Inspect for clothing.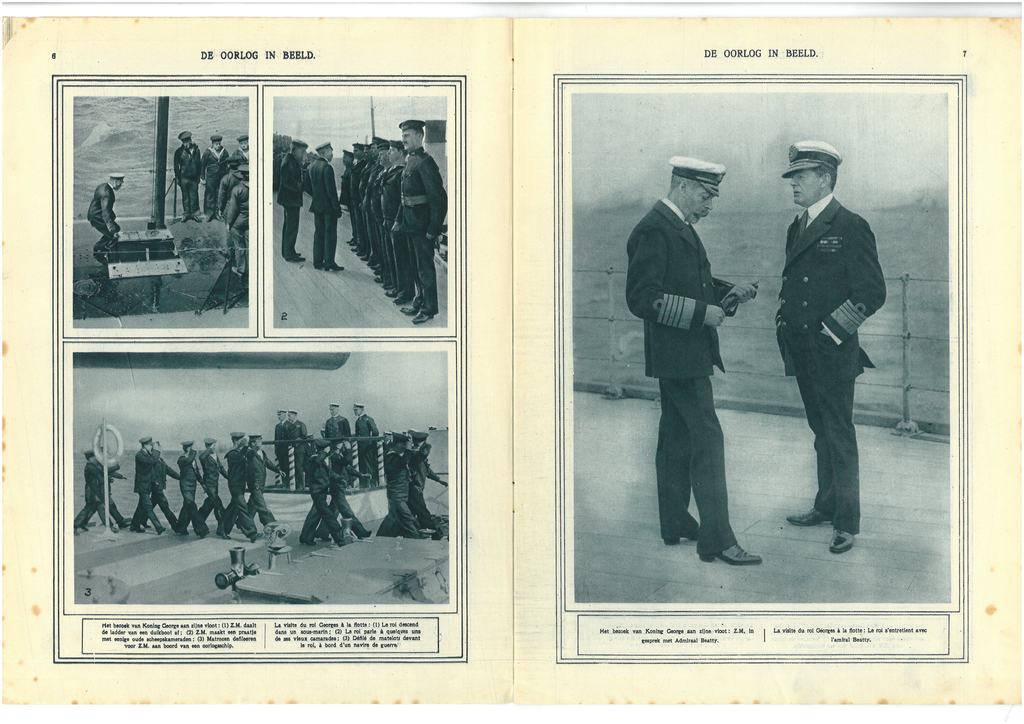
Inspection: box(325, 418, 349, 442).
